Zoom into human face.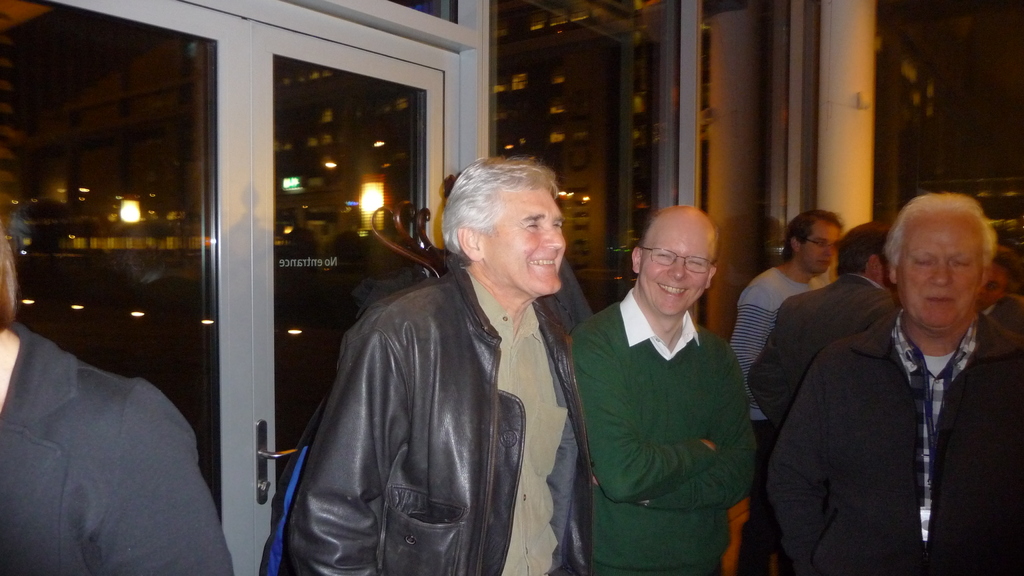
Zoom target: {"left": 803, "top": 226, "right": 841, "bottom": 268}.
